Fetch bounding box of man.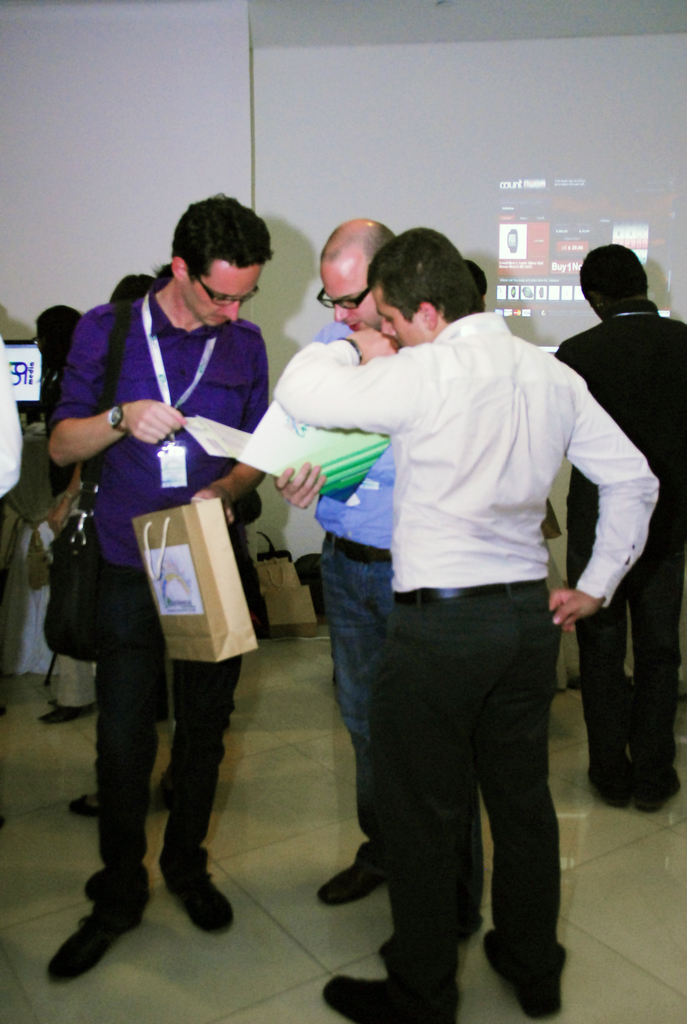
Bbox: BBox(546, 243, 686, 817).
